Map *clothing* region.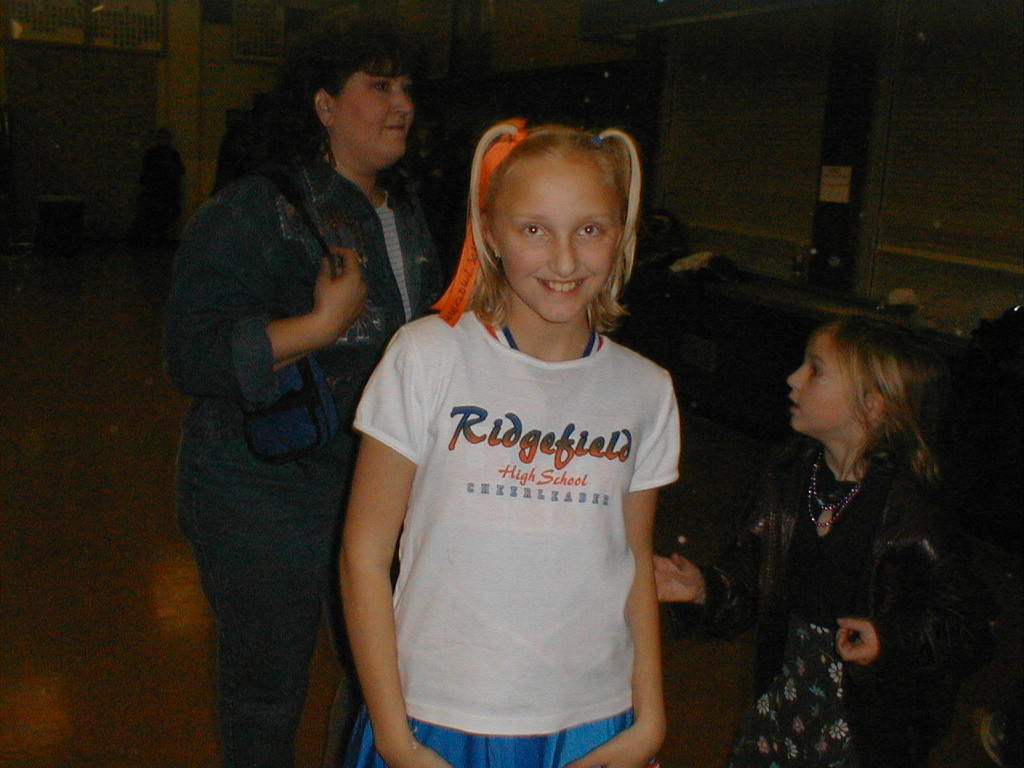
Mapped to (x1=674, y1=434, x2=967, y2=767).
